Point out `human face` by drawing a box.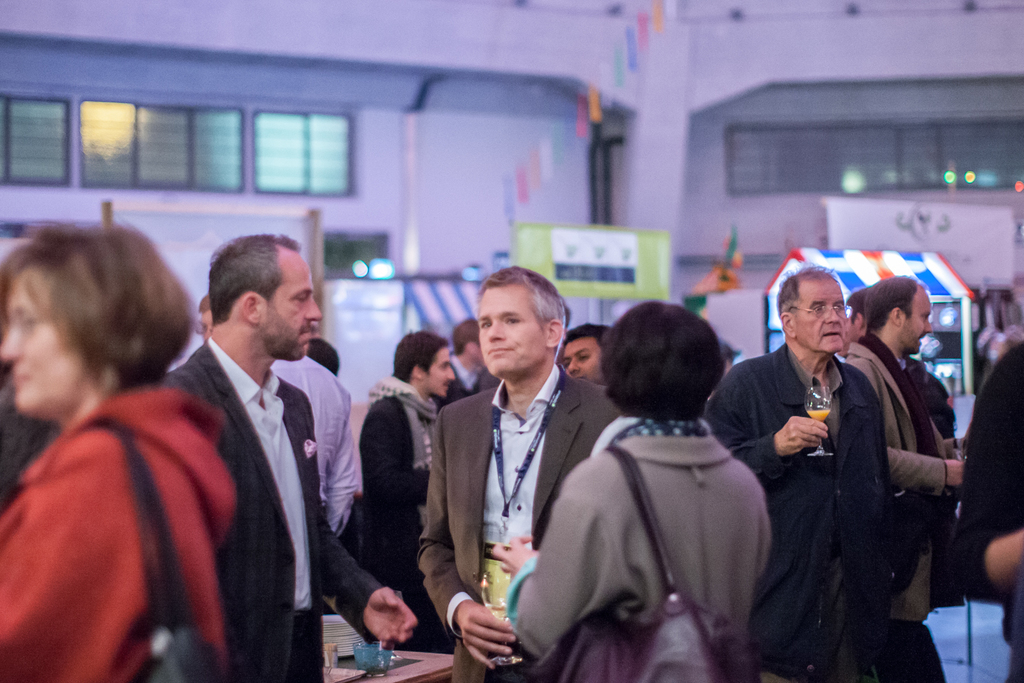
[x1=477, y1=285, x2=545, y2=374].
